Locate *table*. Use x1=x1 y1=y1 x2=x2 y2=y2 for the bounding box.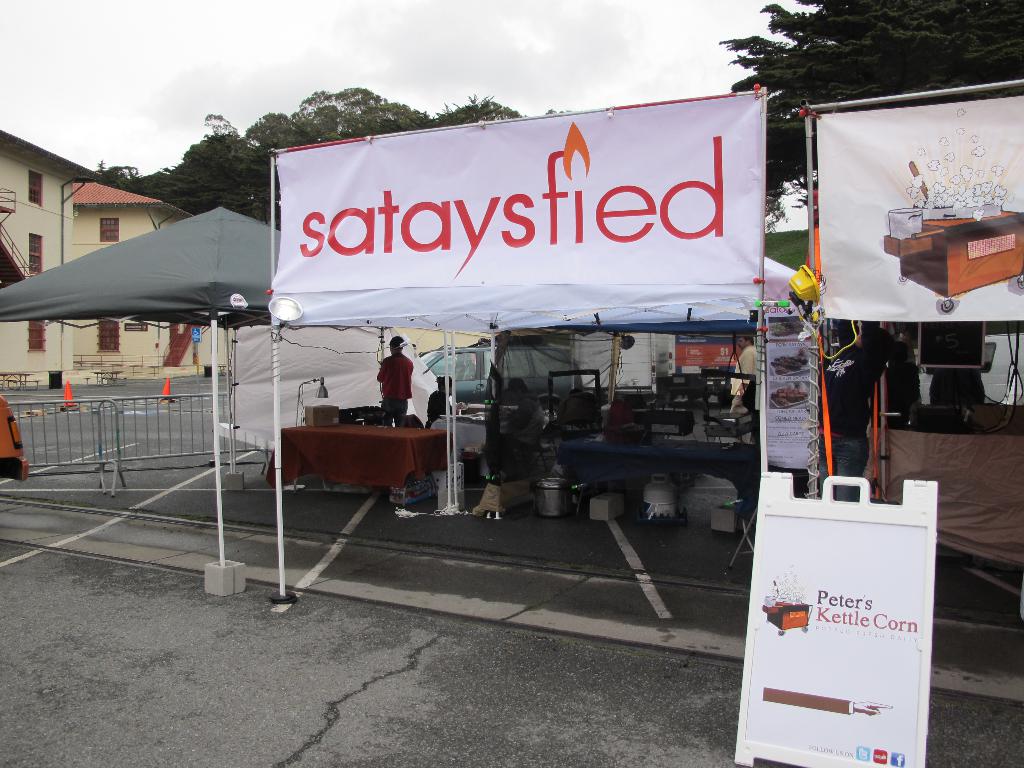
x1=286 y1=409 x2=444 y2=500.
